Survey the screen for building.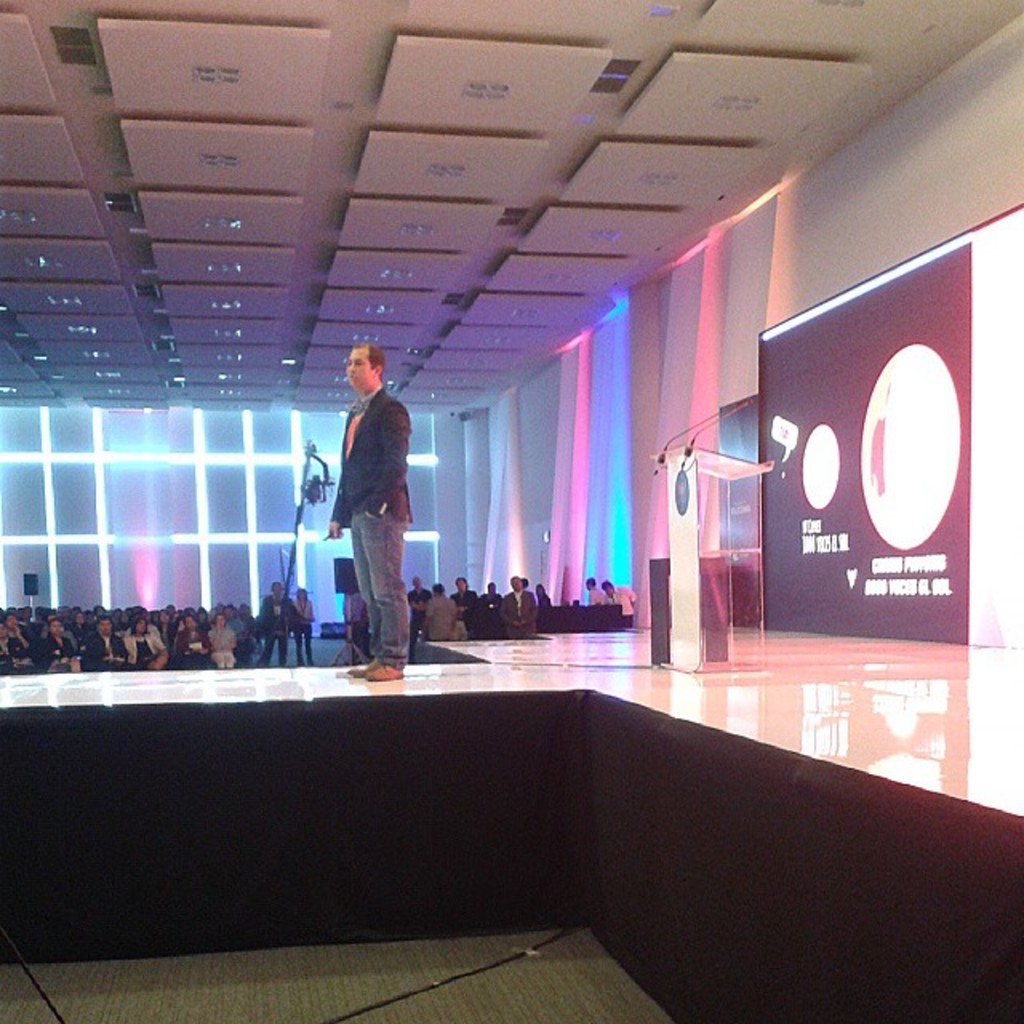
Survey found: left=0, top=3, right=1022, bottom=1019.
